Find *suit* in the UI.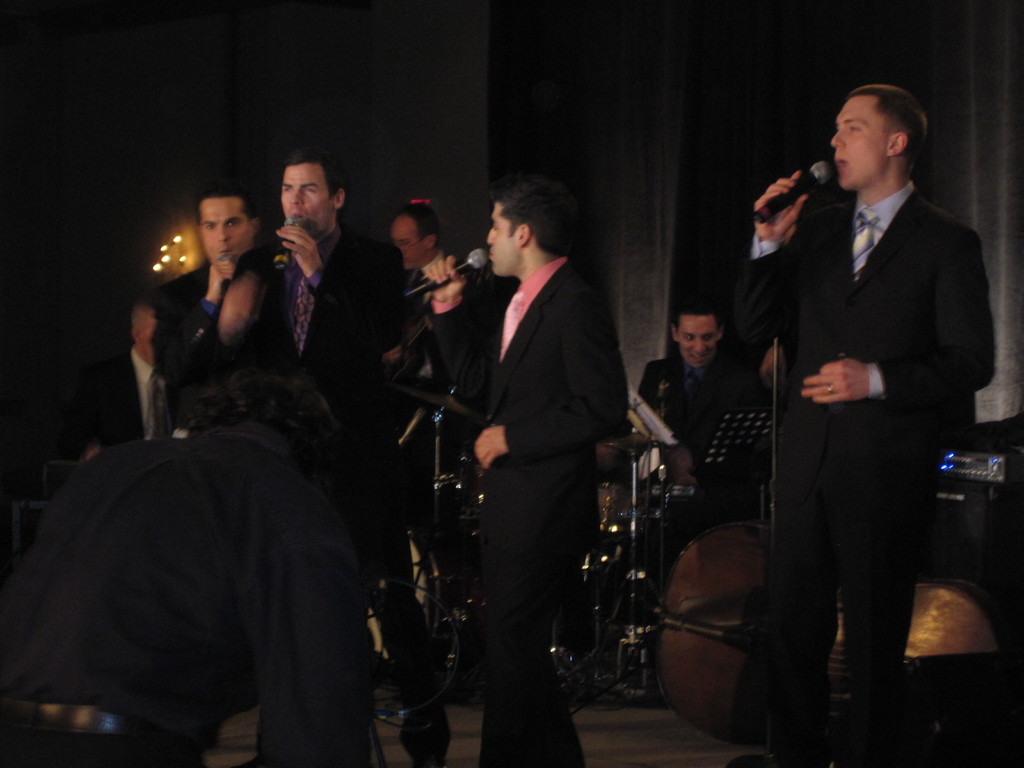
UI element at <bbox>737, 74, 991, 725</bbox>.
